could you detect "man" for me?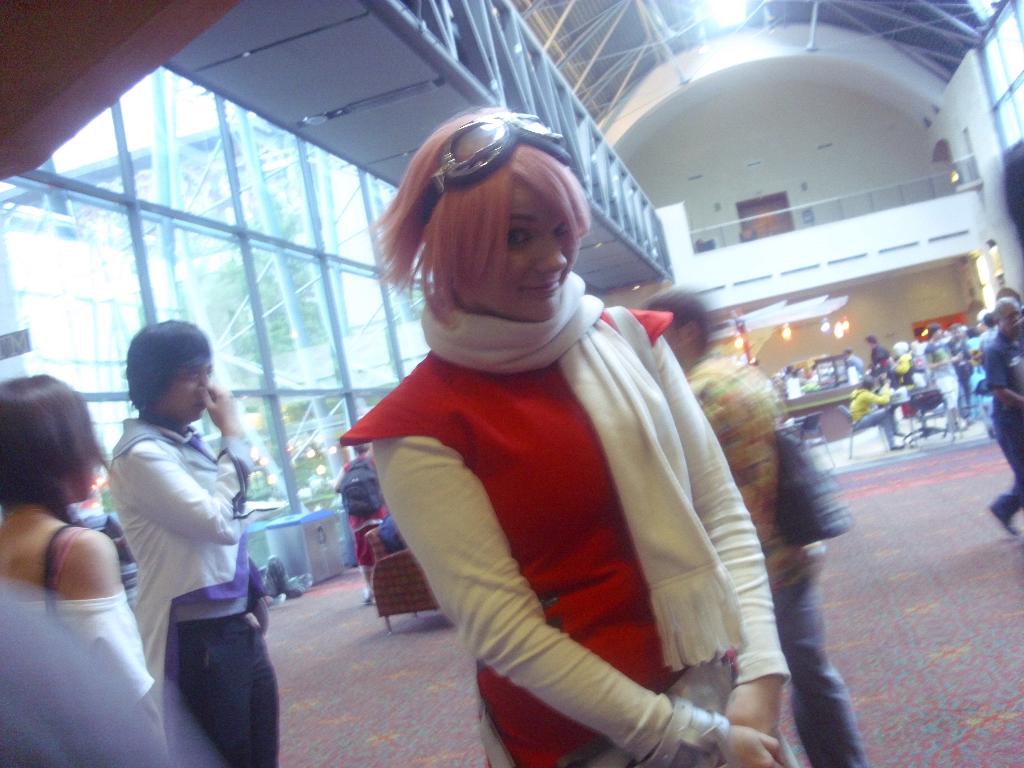
Detection result: {"x1": 636, "y1": 287, "x2": 872, "y2": 767}.
